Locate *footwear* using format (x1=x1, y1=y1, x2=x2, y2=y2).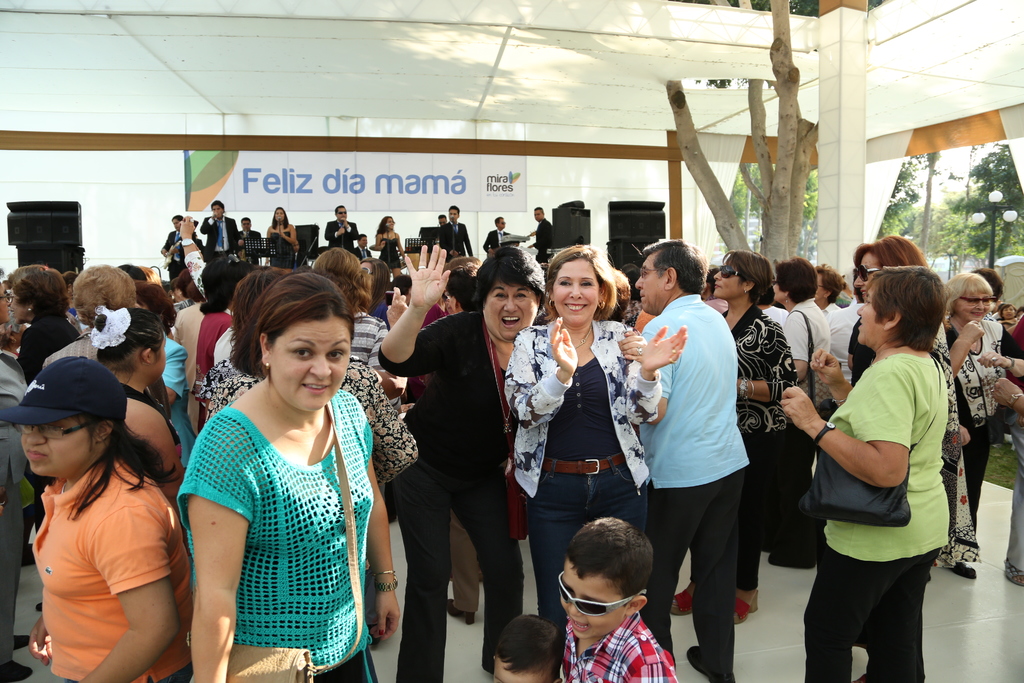
(x1=732, y1=587, x2=757, y2=628).
